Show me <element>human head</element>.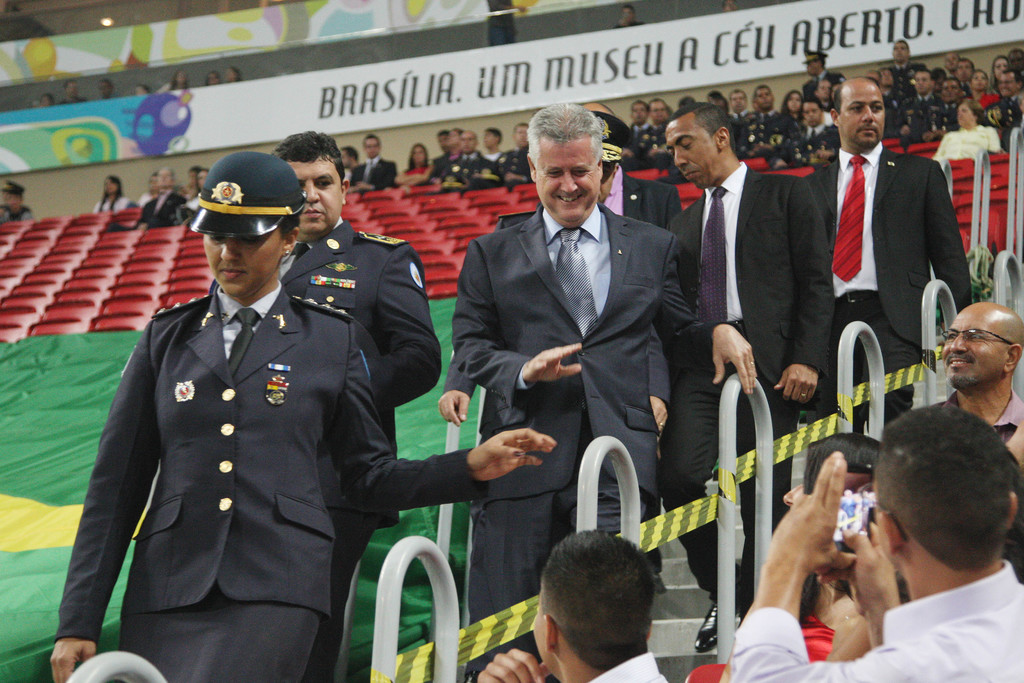
<element>human head</element> is here: <bbox>530, 103, 609, 229</bbox>.
